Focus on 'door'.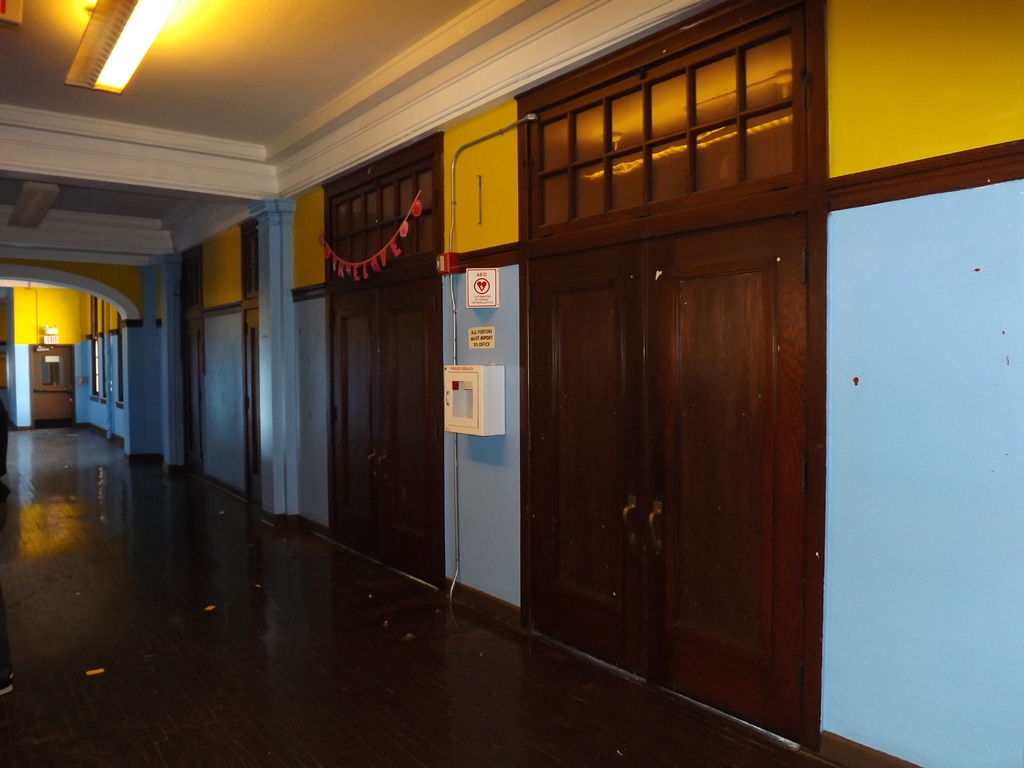
Focused at [x1=525, y1=212, x2=815, y2=750].
